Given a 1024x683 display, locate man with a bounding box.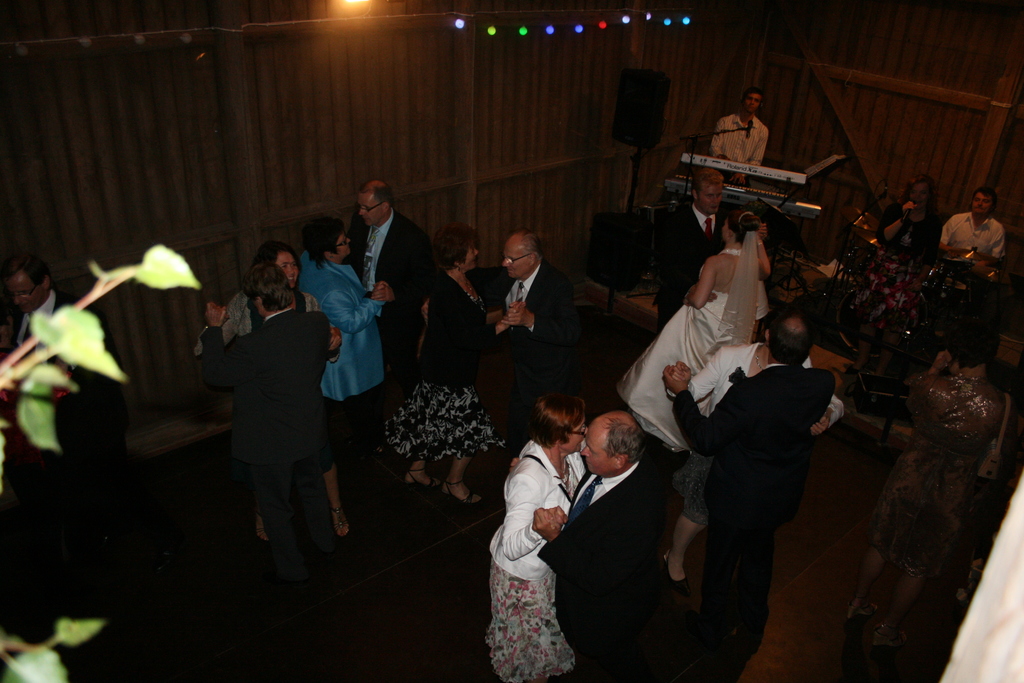
Located: [513, 407, 646, 682].
